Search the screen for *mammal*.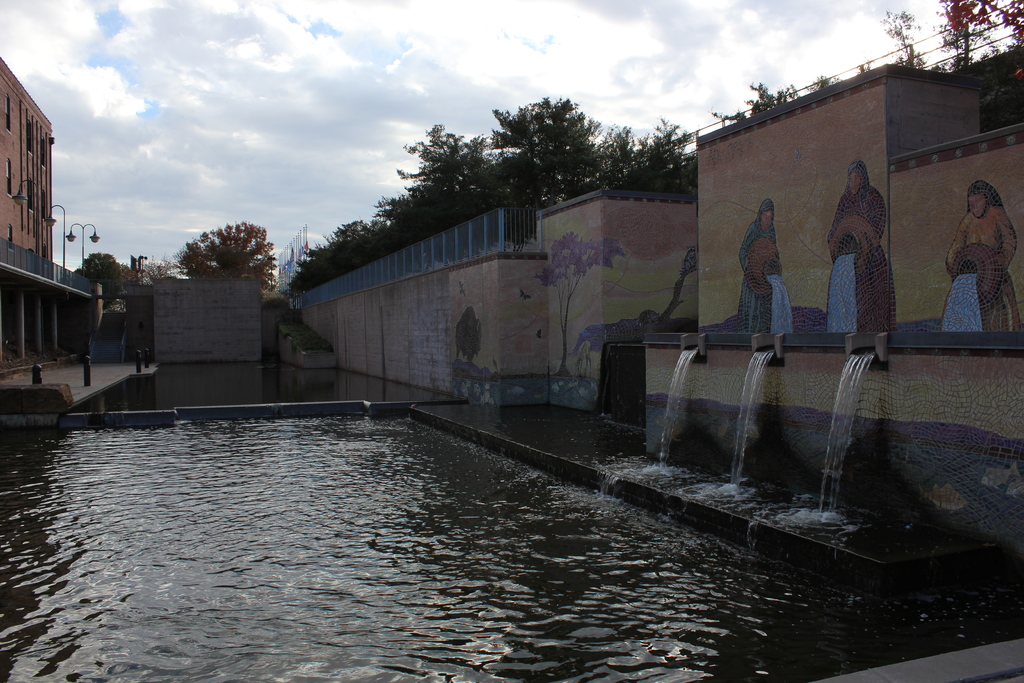
Found at bbox=(735, 199, 780, 331).
